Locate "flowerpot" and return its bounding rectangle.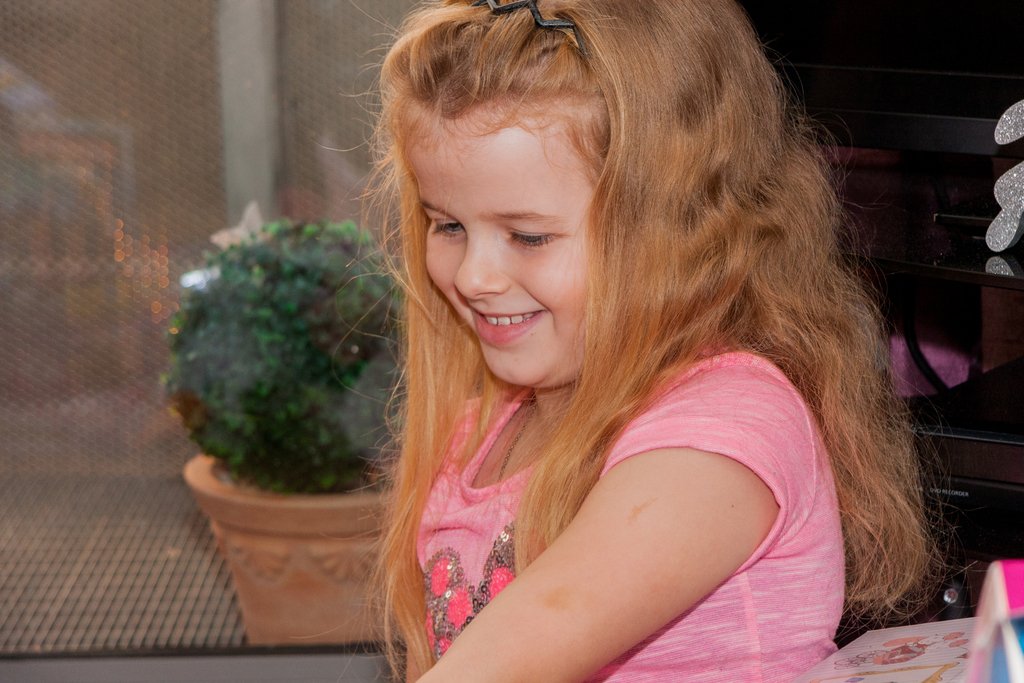
select_region(172, 381, 390, 649).
